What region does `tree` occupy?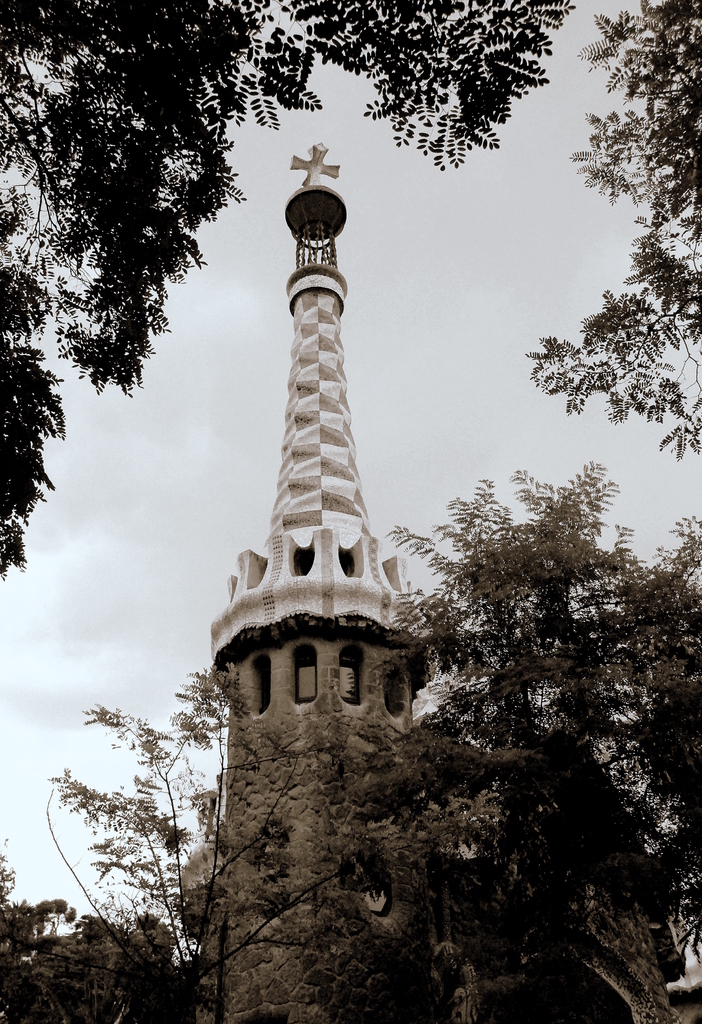
0:838:200:1023.
